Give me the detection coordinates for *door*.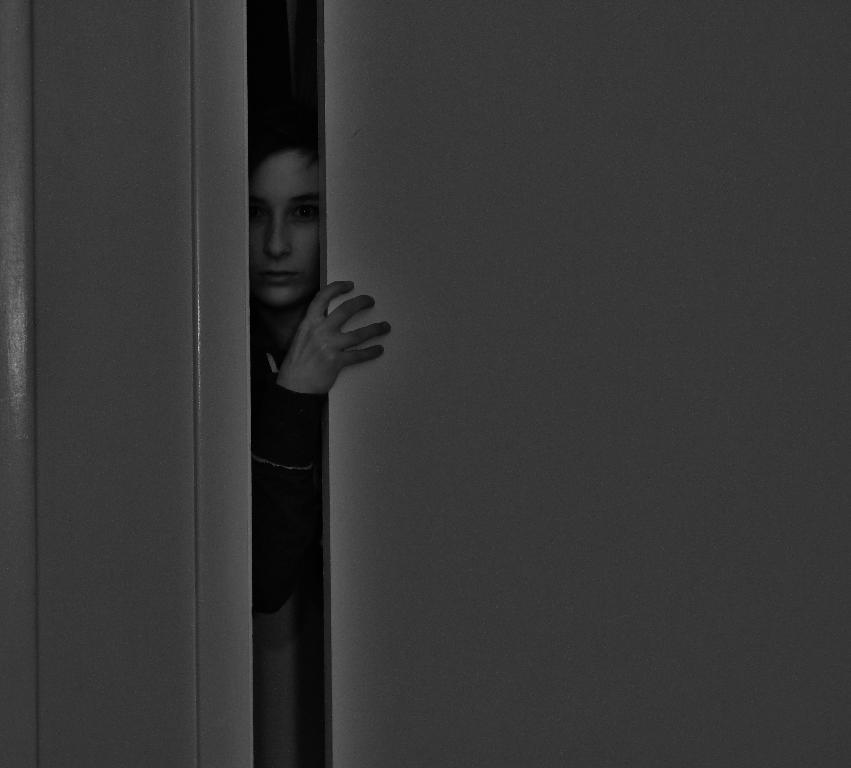
[left=310, top=0, right=850, bottom=767].
